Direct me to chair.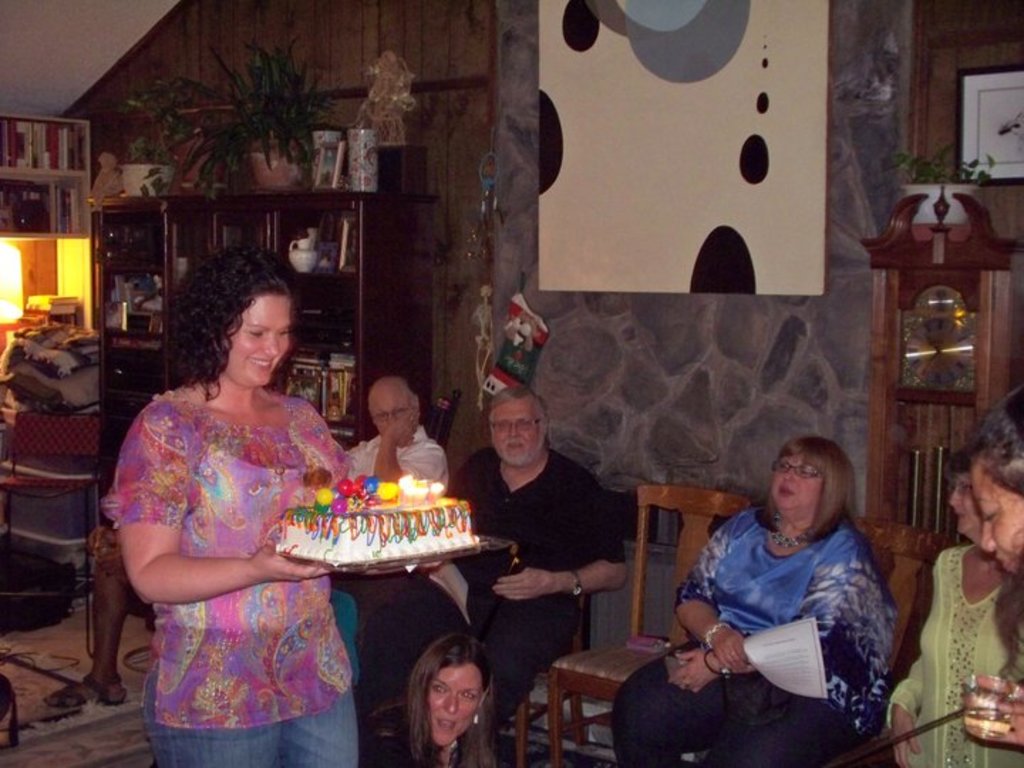
Direction: detection(373, 484, 627, 767).
